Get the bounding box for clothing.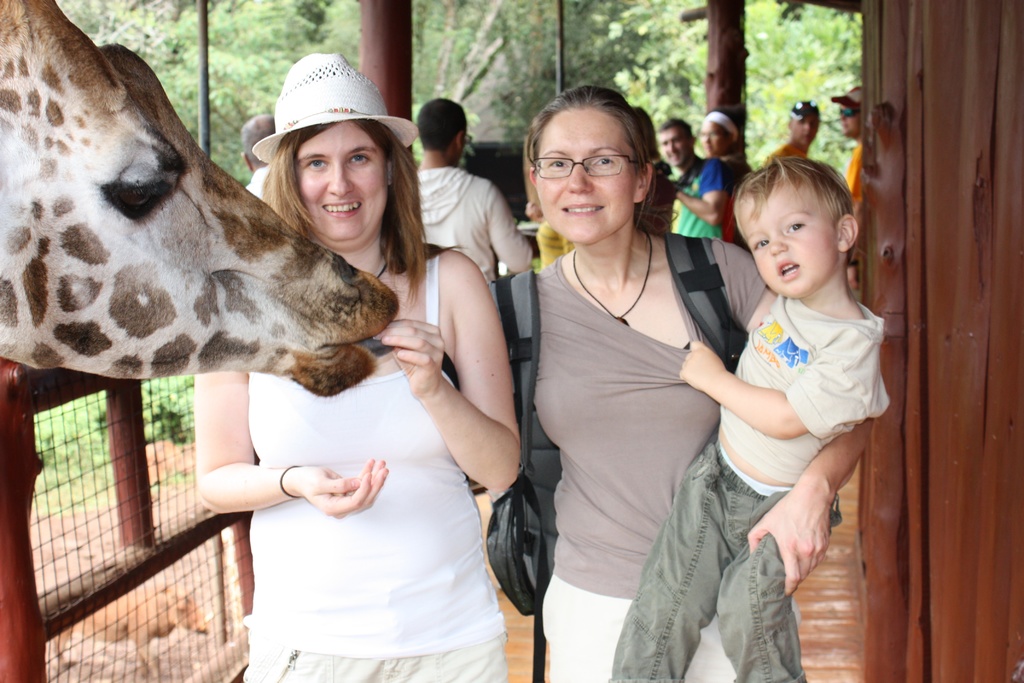
<bbox>245, 162, 274, 203</bbox>.
